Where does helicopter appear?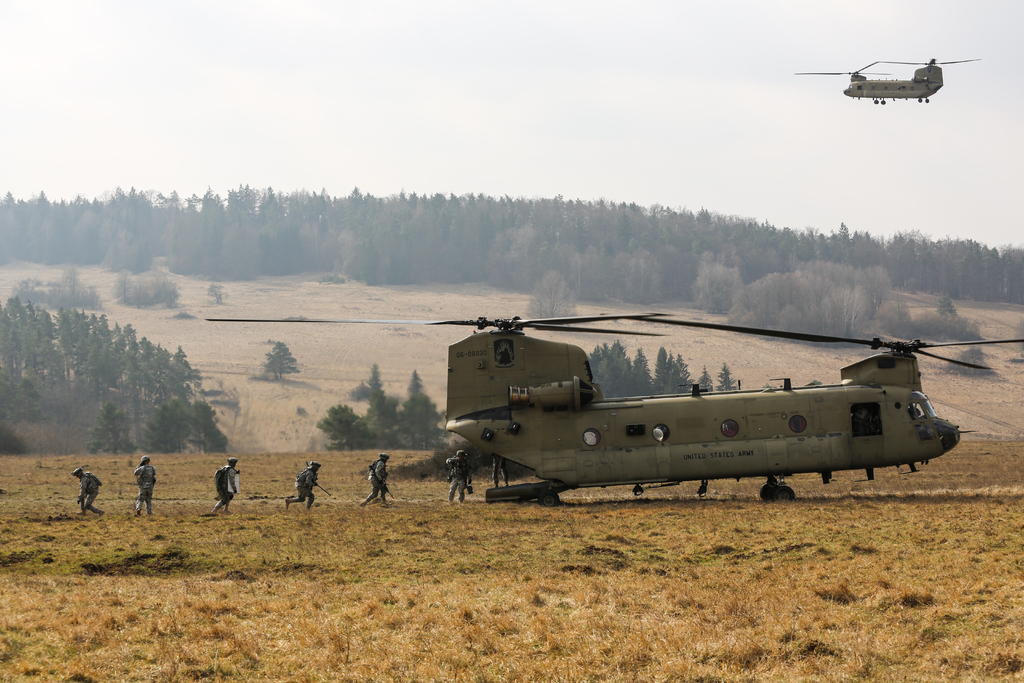
Appears at l=205, t=309, r=1023, b=507.
